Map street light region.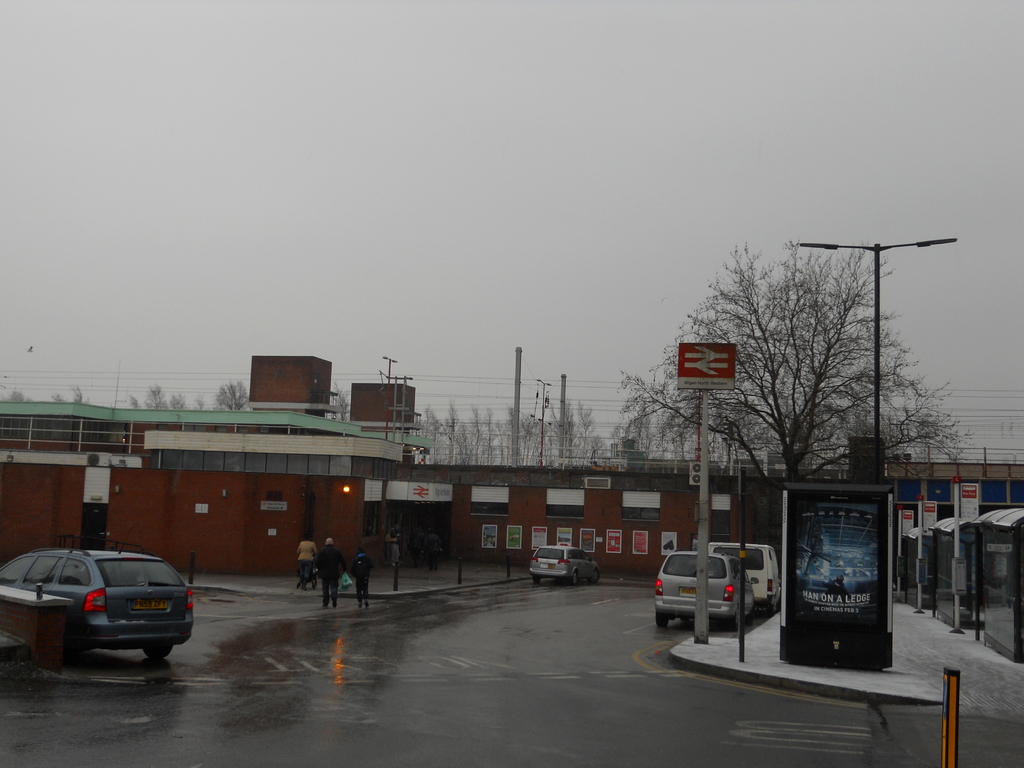
Mapped to box(536, 377, 551, 470).
